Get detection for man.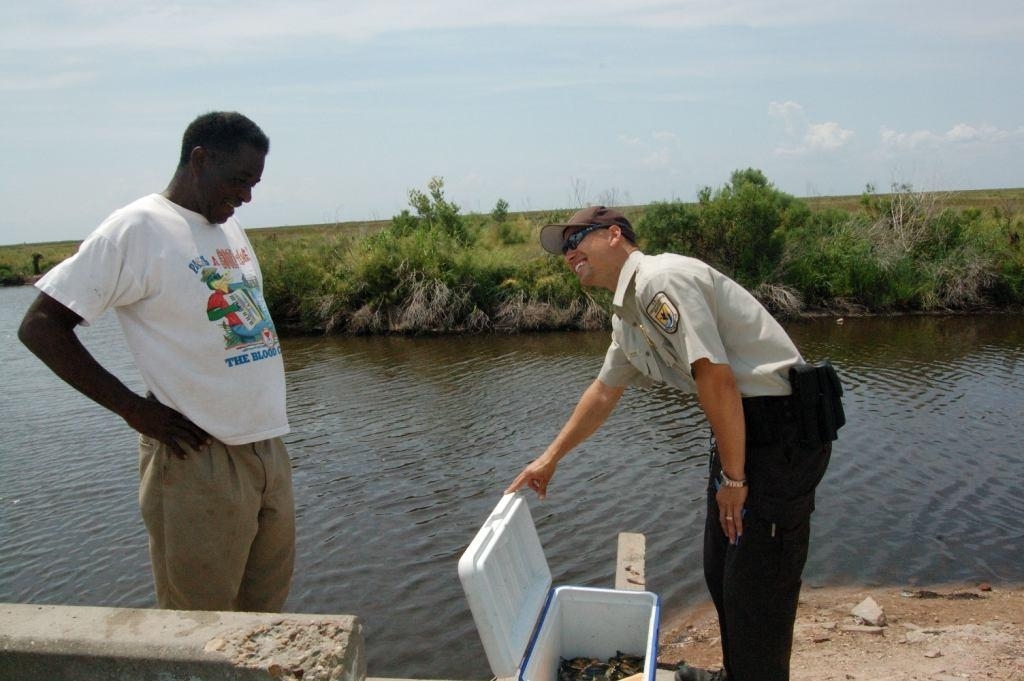
Detection: Rect(10, 105, 283, 615).
